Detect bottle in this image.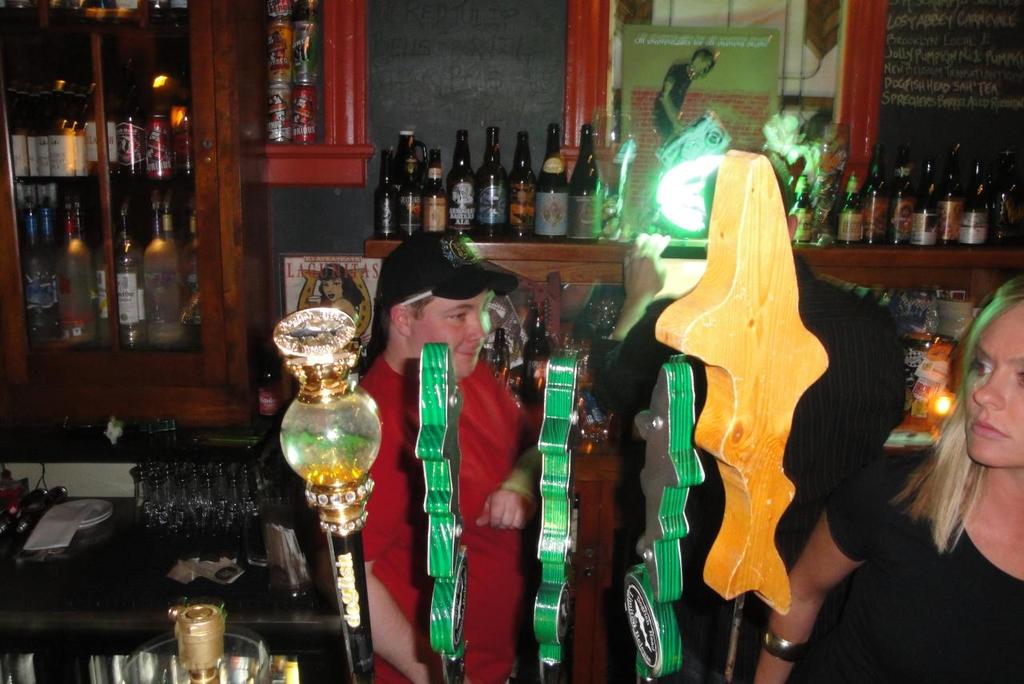
Detection: {"left": 836, "top": 170, "right": 865, "bottom": 247}.
